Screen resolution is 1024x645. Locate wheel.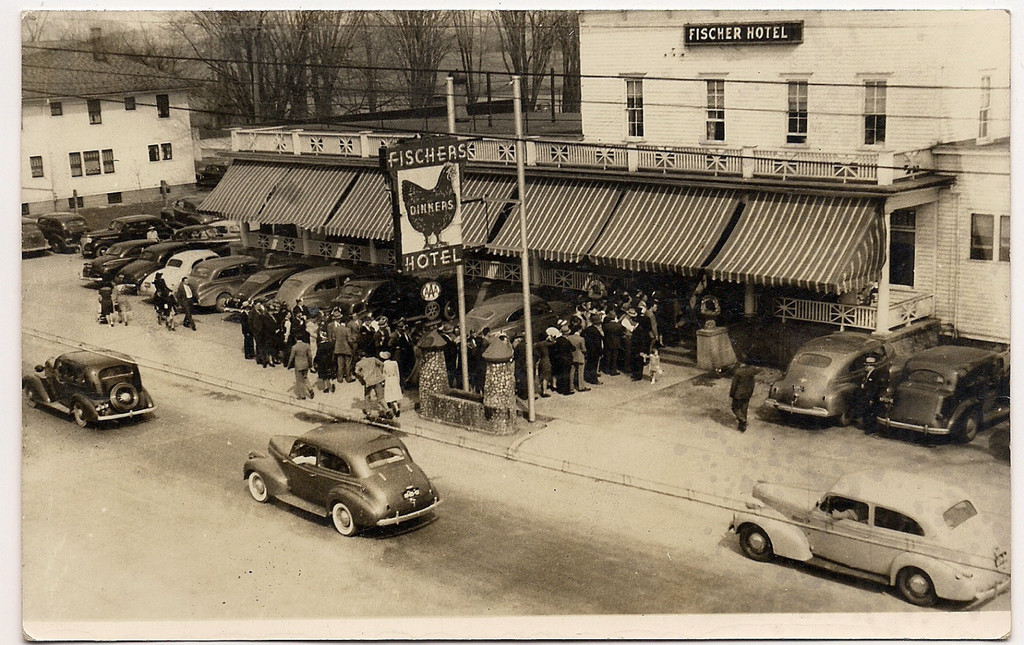
<box>897,574,934,604</box>.
